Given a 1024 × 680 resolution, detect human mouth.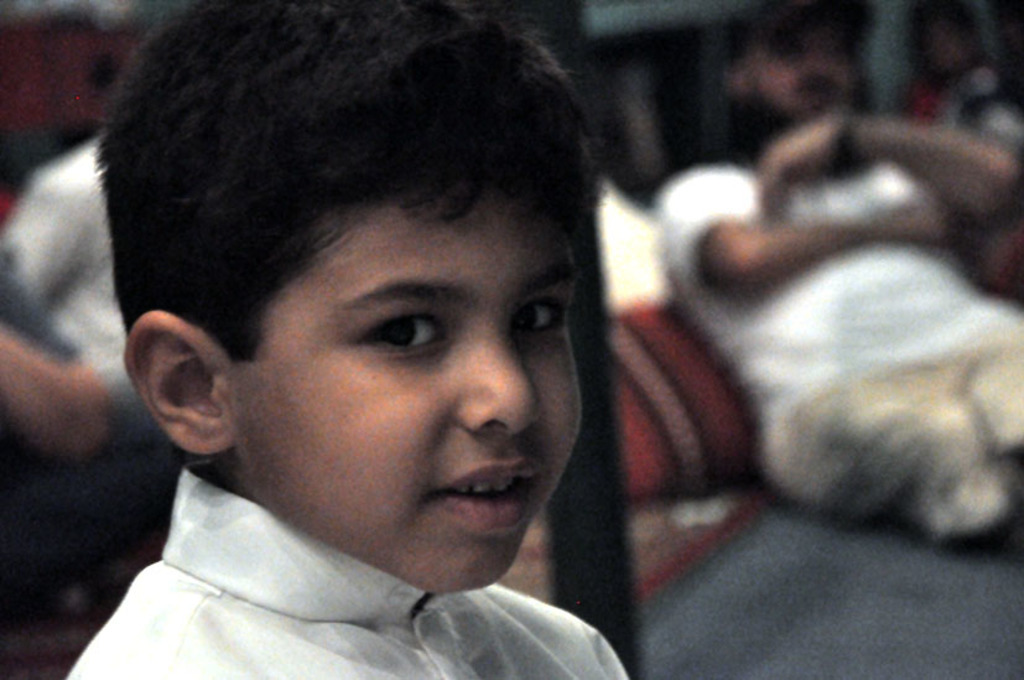
left=412, top=464, right=537, bottom=534.
